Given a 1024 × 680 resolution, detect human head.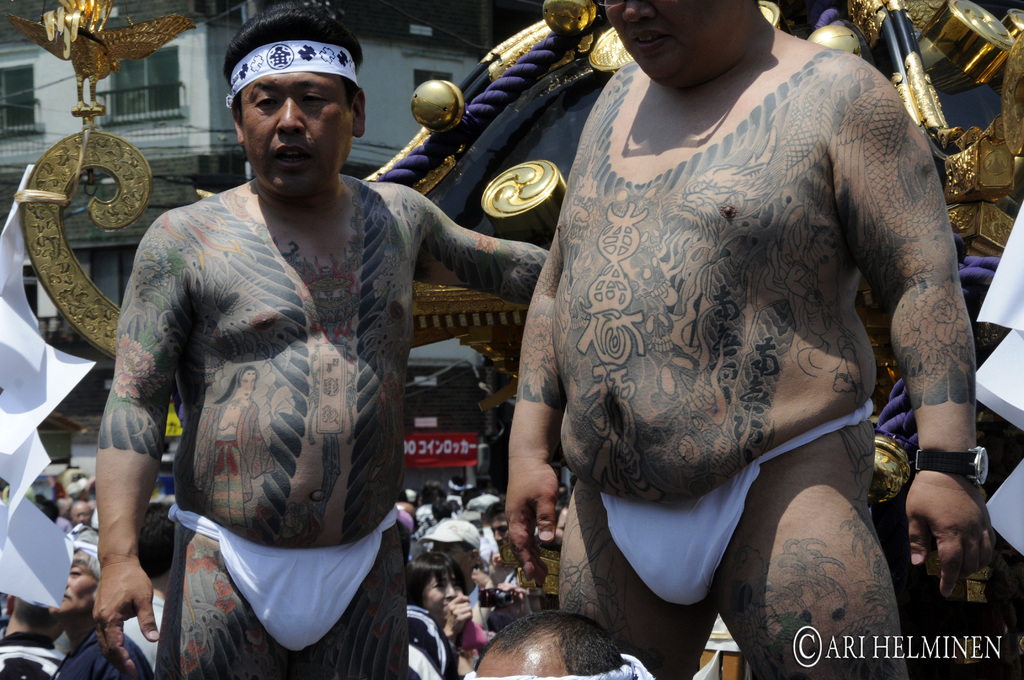
[left=57, top=499, right=70, bottom=517].
